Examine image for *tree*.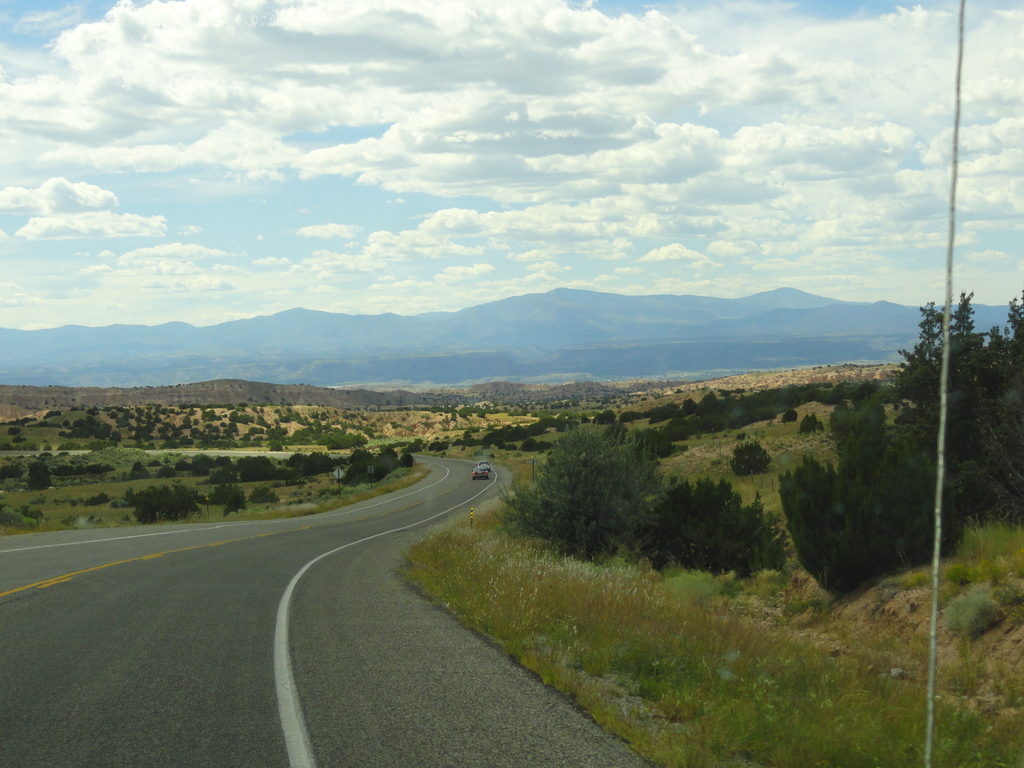
Examination result: (127,484,198,515).
